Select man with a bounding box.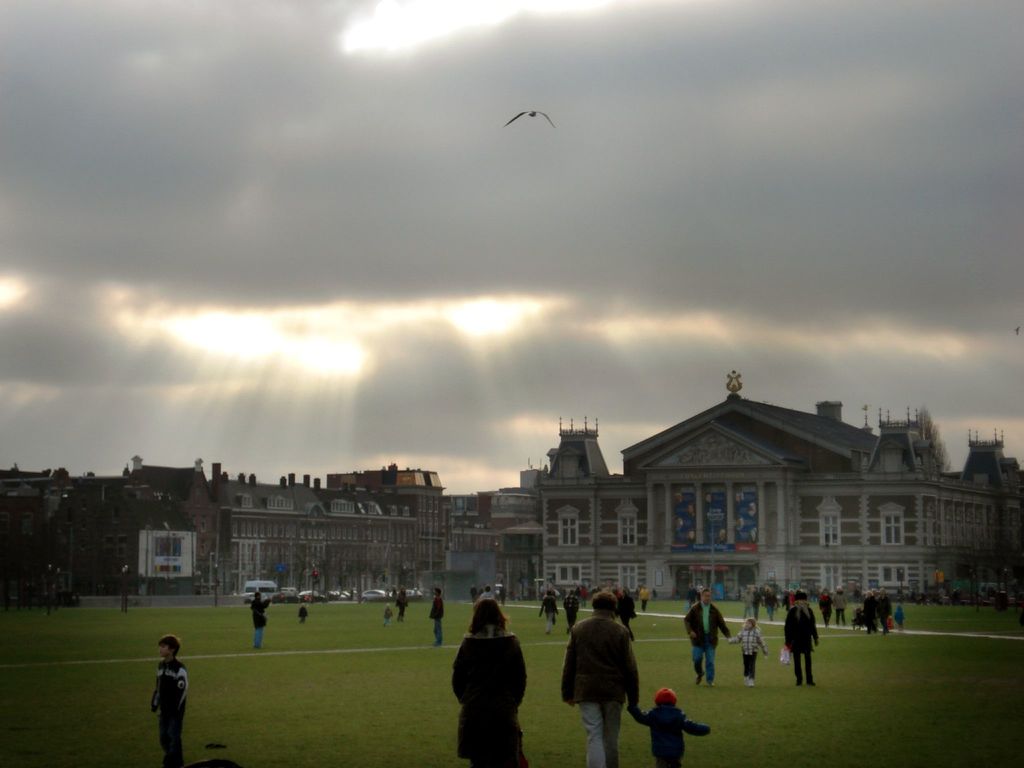
[428, 587, 444, 645].
